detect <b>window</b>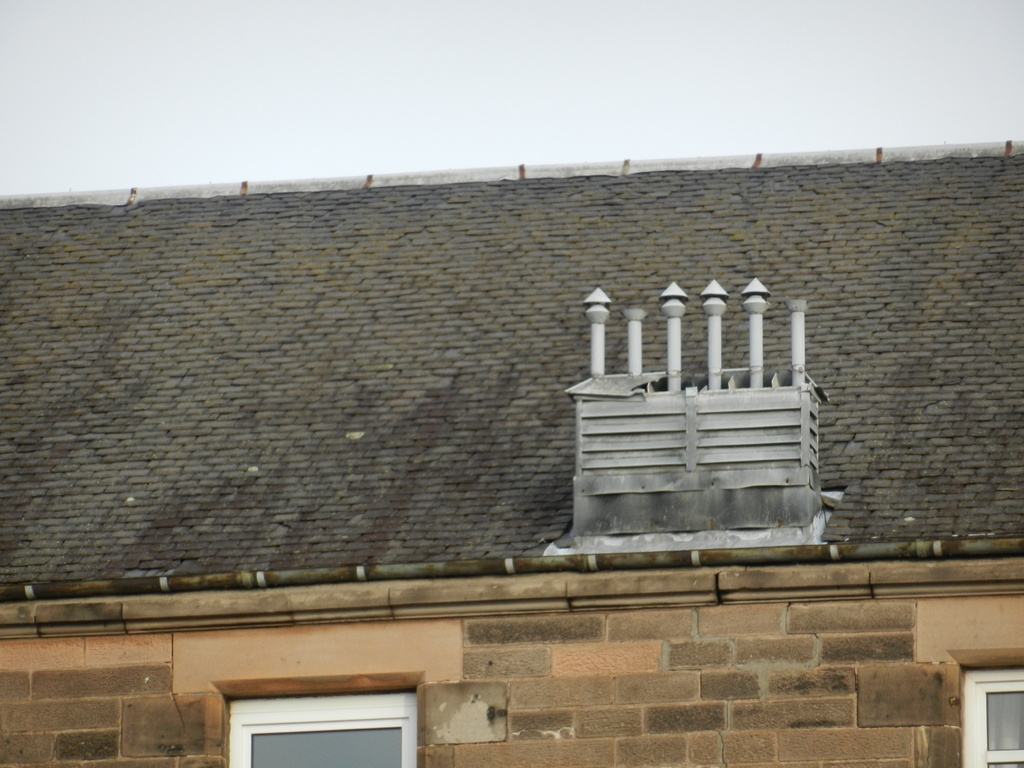
(left=234, top=687, right=428, bottom=767)
